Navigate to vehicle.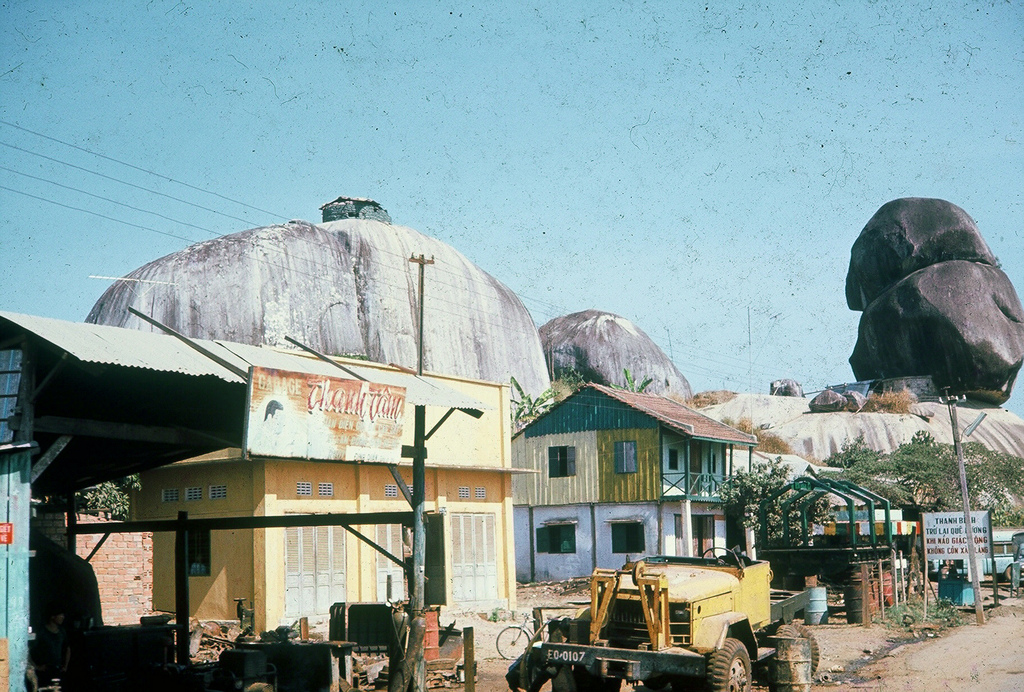
Navigation target: [left=507, top=543, right=823, bottom=691].
